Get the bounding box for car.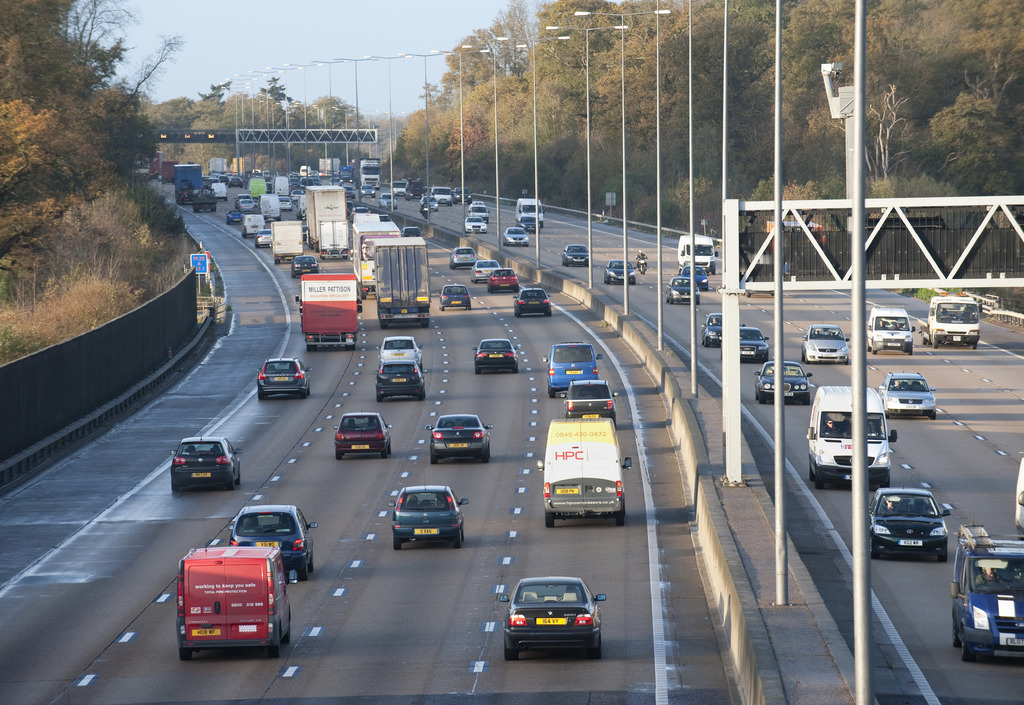
[left=604, top=259, right=636, bottom=284].
